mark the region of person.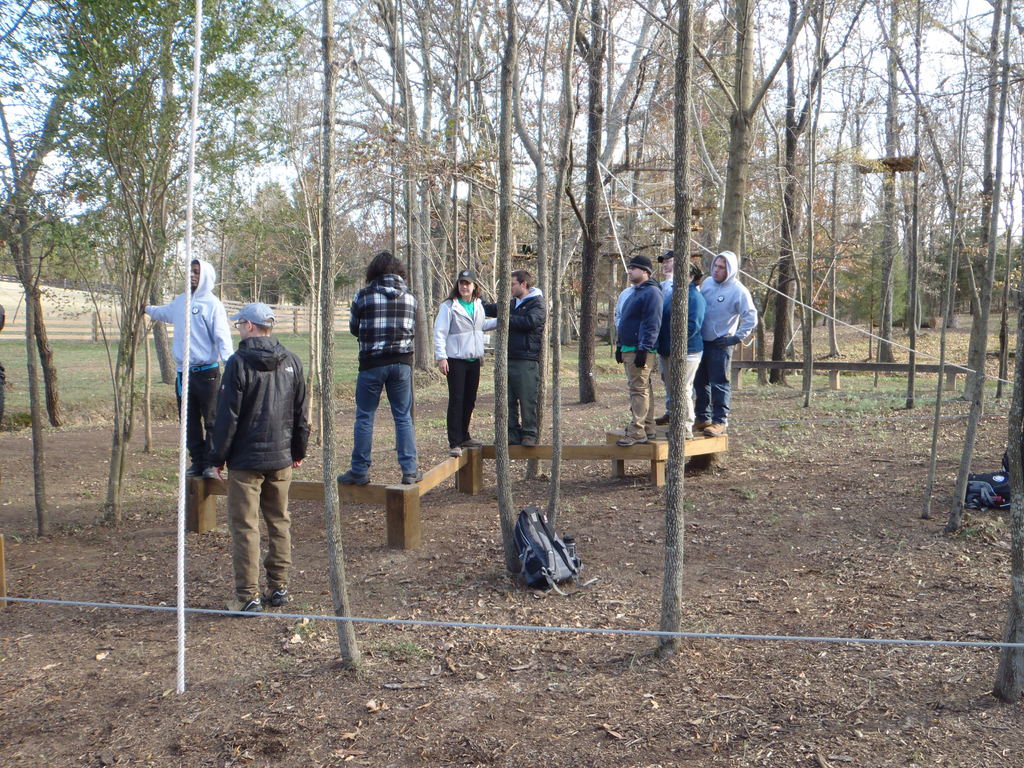
Region: <box>430,264,493,454</box>.
